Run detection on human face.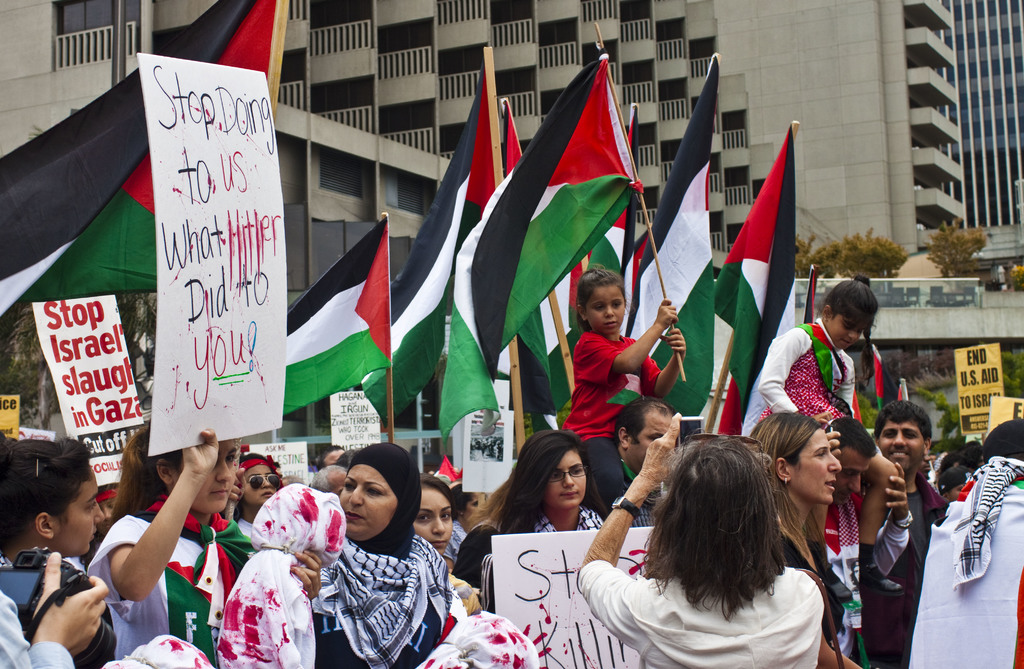
Result: 789:428:842:507.
